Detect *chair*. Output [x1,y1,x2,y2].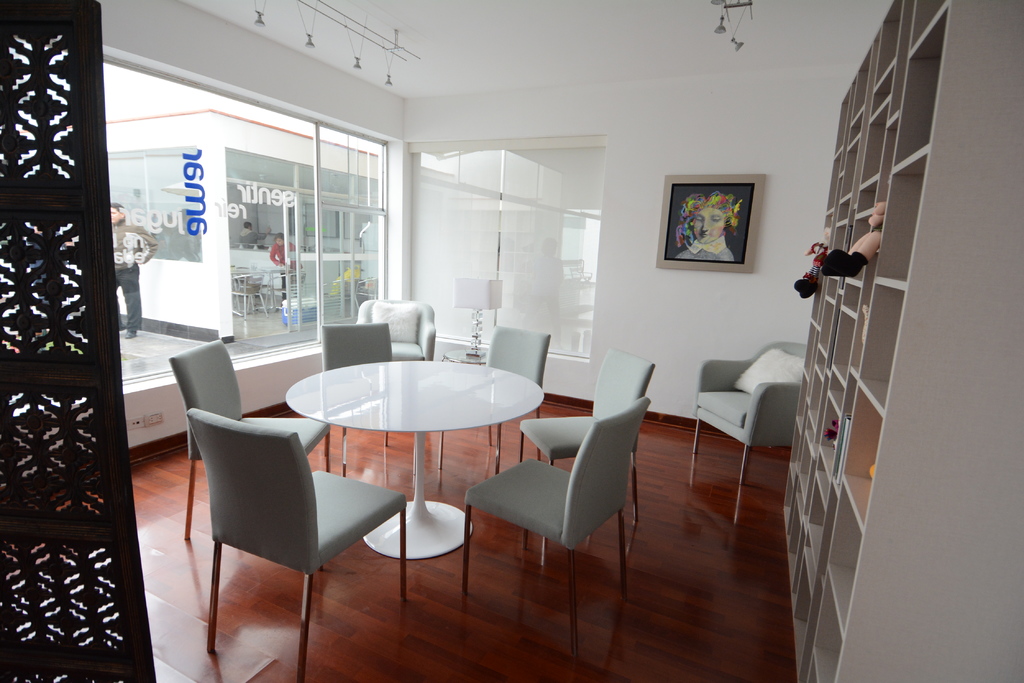
[157,333,330,545].
